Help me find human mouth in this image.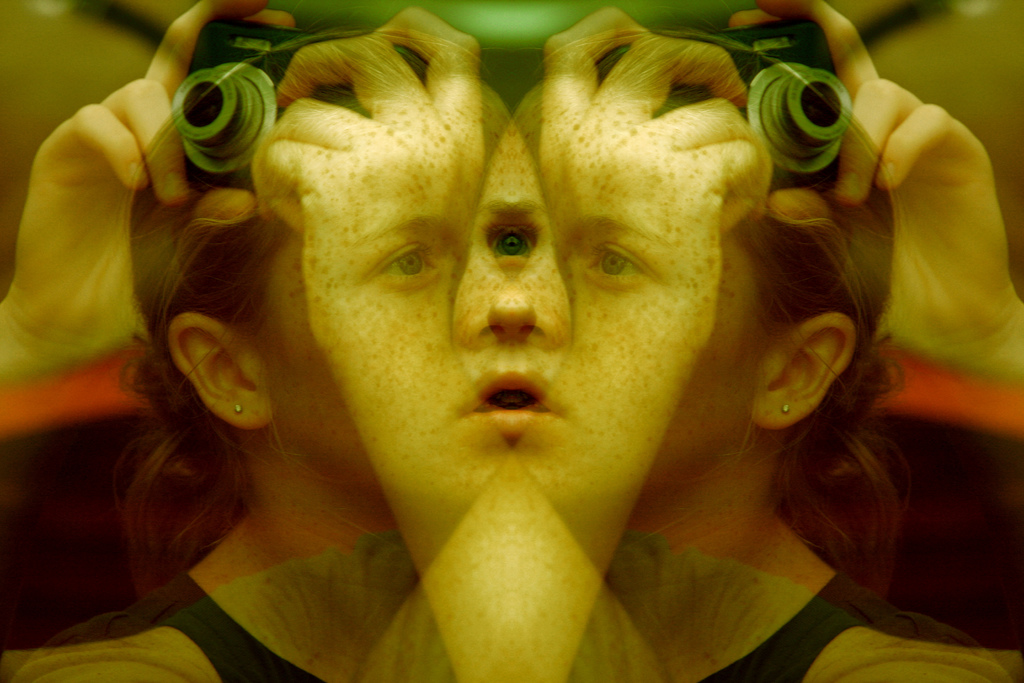
Found it: <box>465,370,563,435</box>.
